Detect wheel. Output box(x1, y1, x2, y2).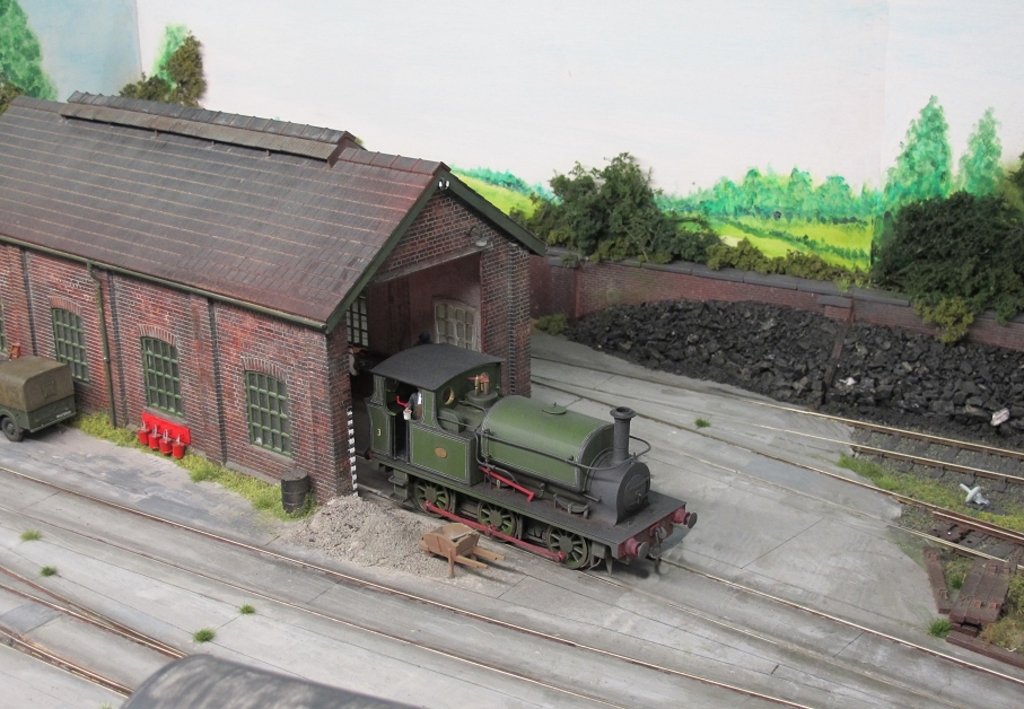
box(548, 524, 592, 571).
